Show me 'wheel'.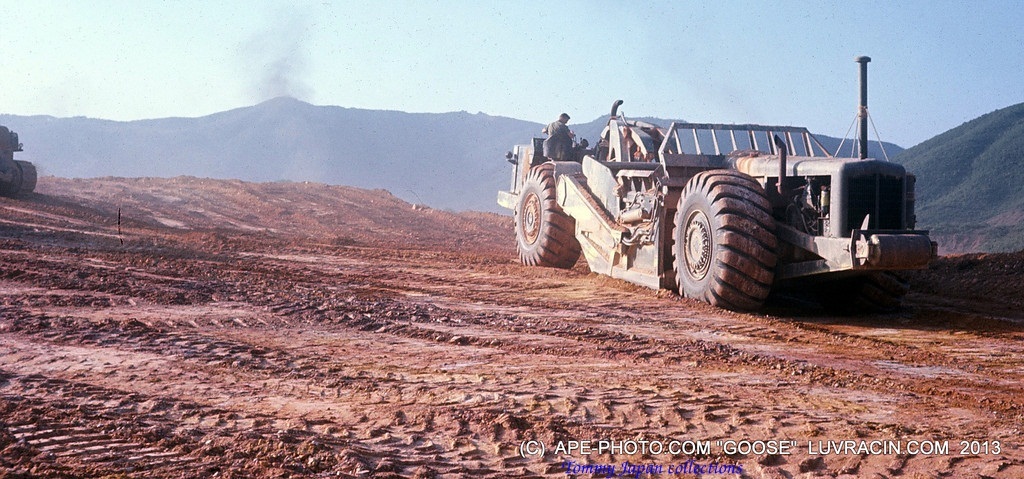
'wheel' is here: 513, 164, 577, 280.
